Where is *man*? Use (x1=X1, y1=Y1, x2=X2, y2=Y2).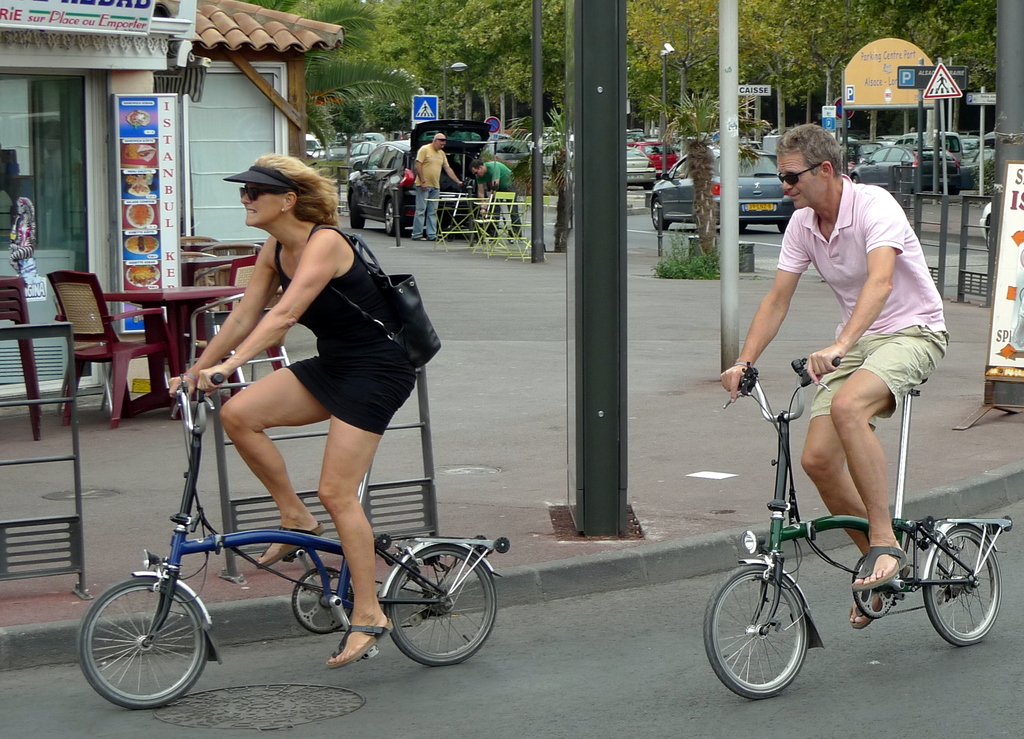
(x1=412, y1=131, x2=465, y2=239).
